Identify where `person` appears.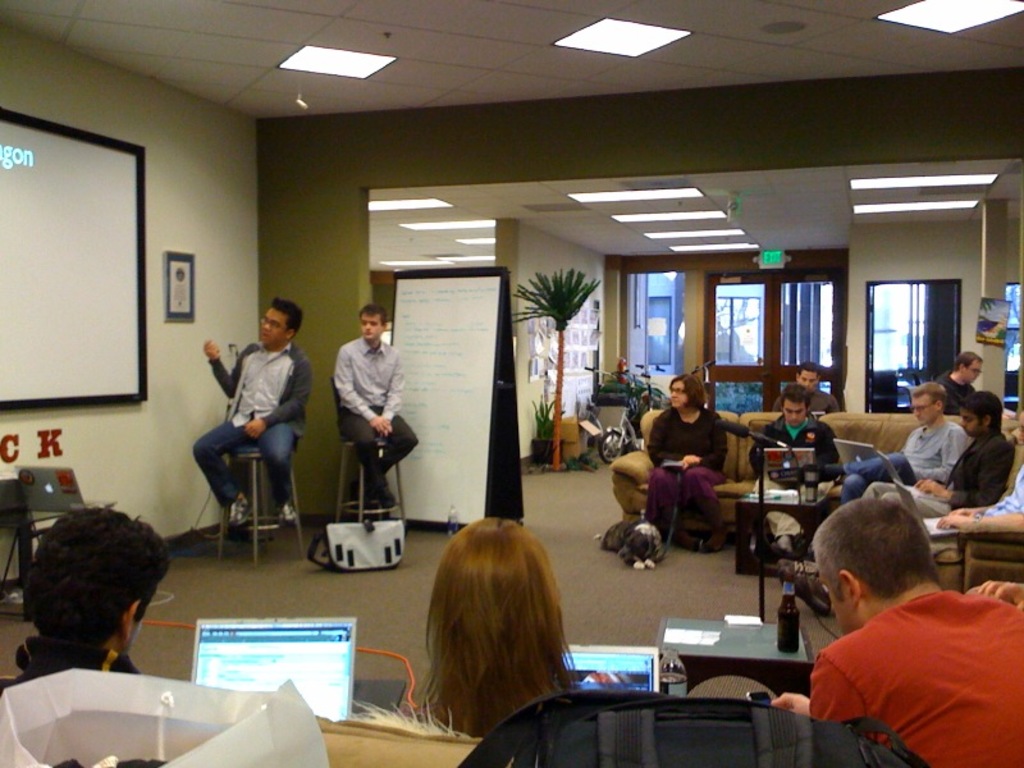
Appears at <bbox>934, 351, 983, 415</bbox>.
